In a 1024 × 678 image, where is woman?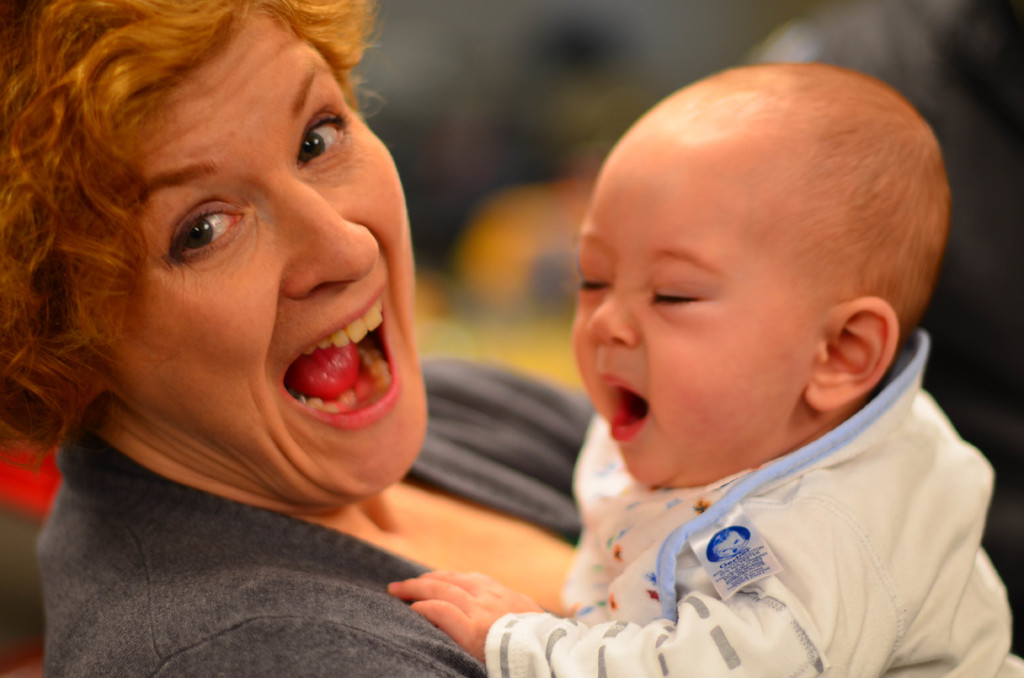
region(1, 0, 597, 677).
